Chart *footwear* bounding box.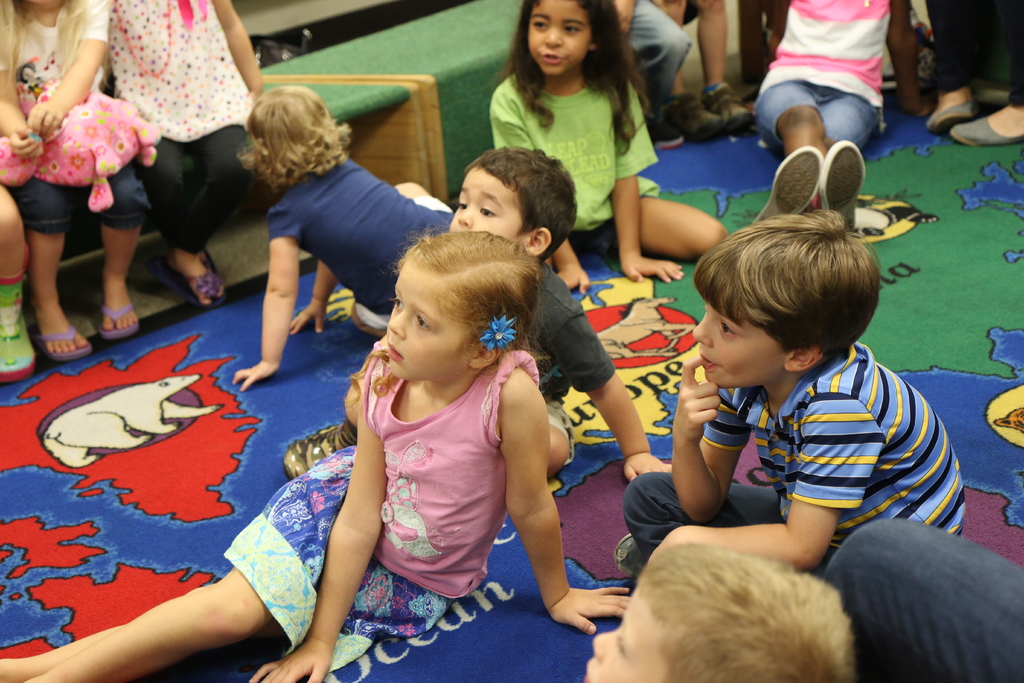
Charted: 752,146,822,218.
